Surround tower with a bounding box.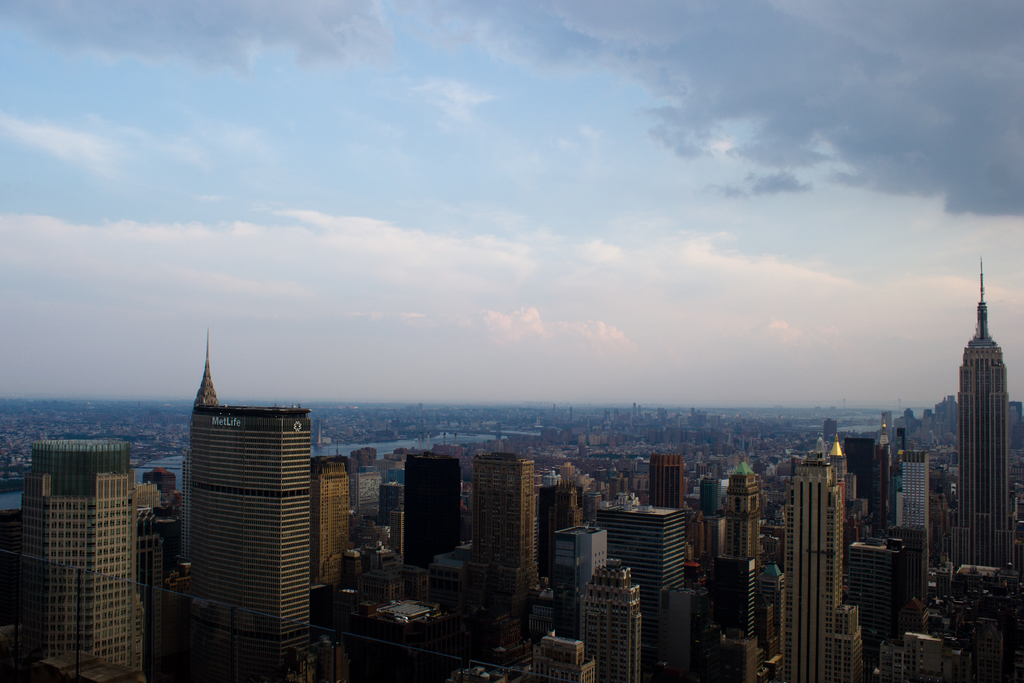
detection(602, 494, 699, 682).
